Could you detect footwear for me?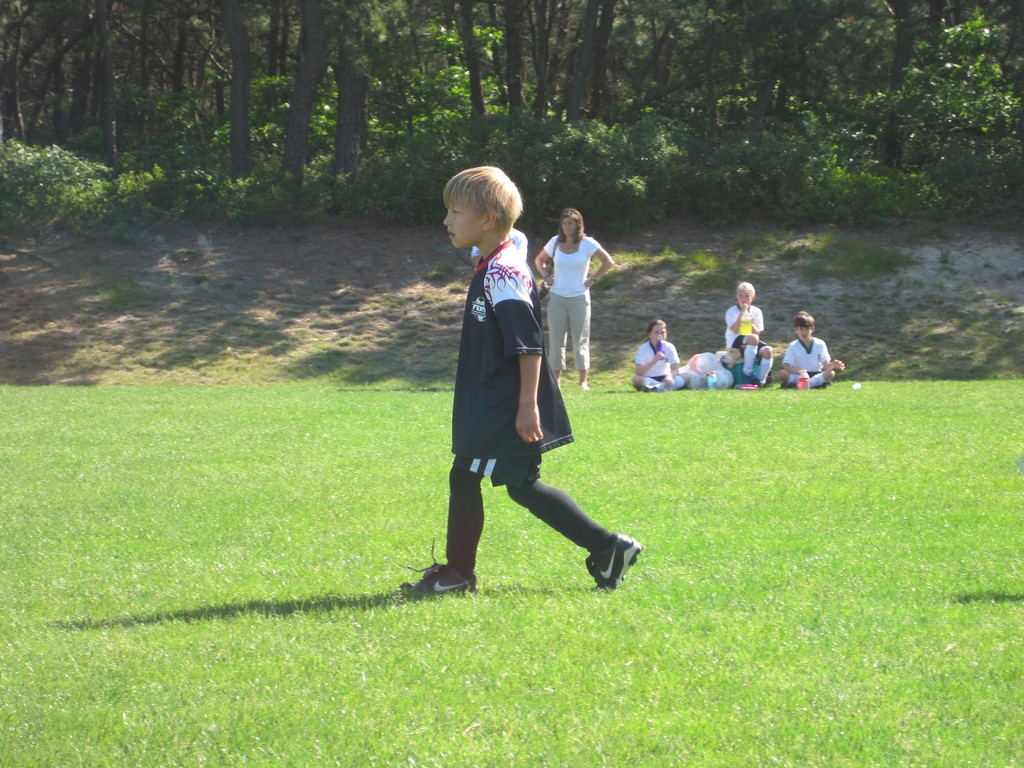
Detection result: Rect(397, 541, 479, 596).
